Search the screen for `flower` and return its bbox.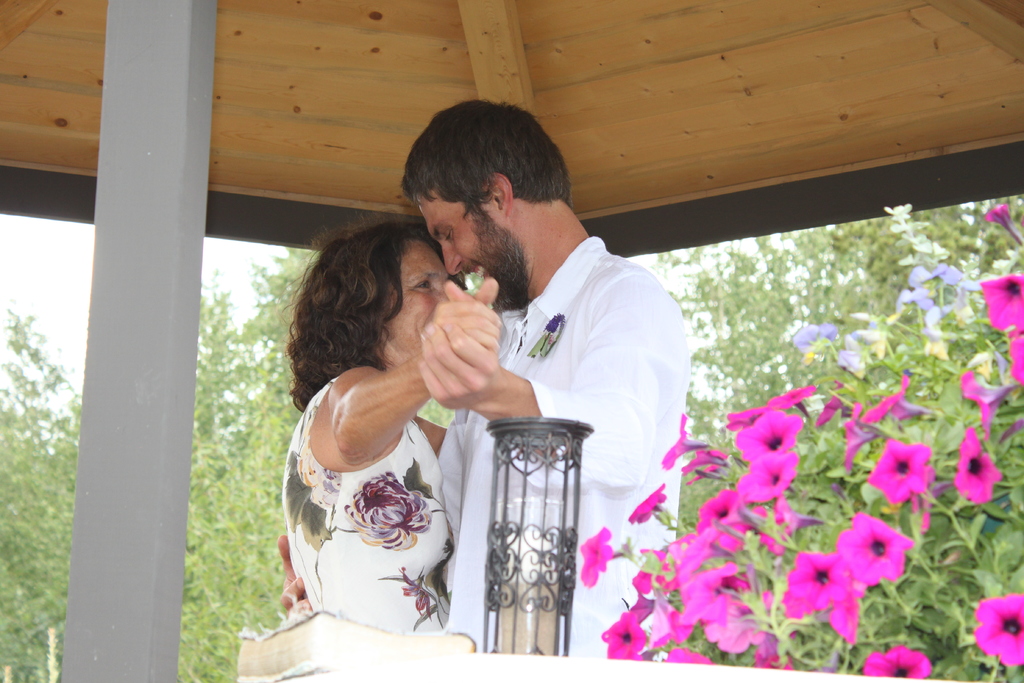
Found: [684, 467, 719, 488].
